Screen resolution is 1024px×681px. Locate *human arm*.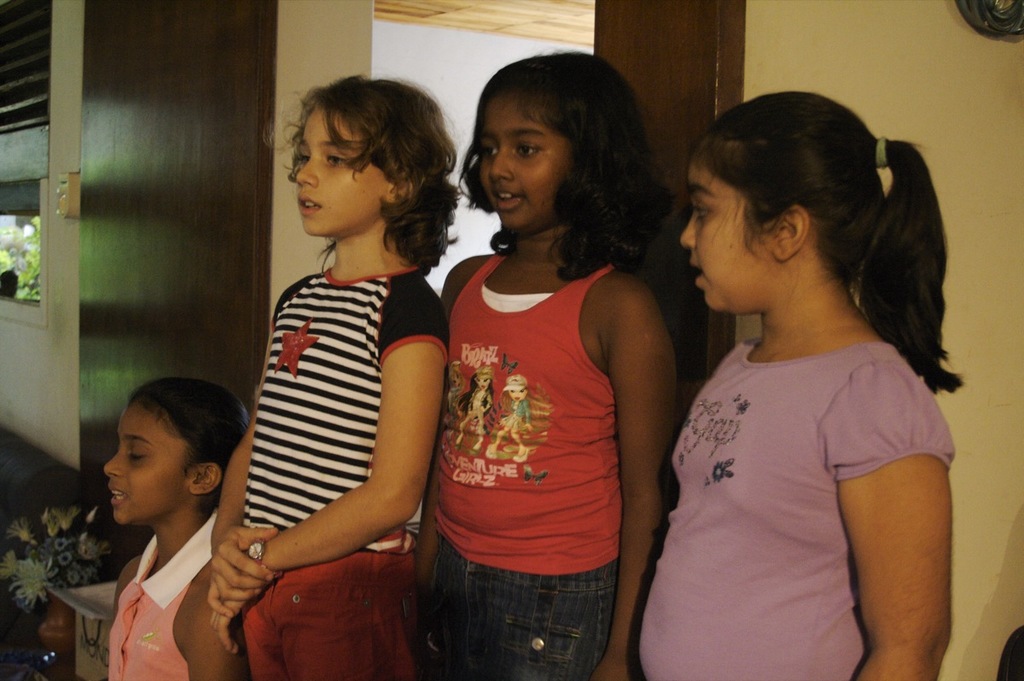
x1=582 y1=281 x2=684 y2=680.
